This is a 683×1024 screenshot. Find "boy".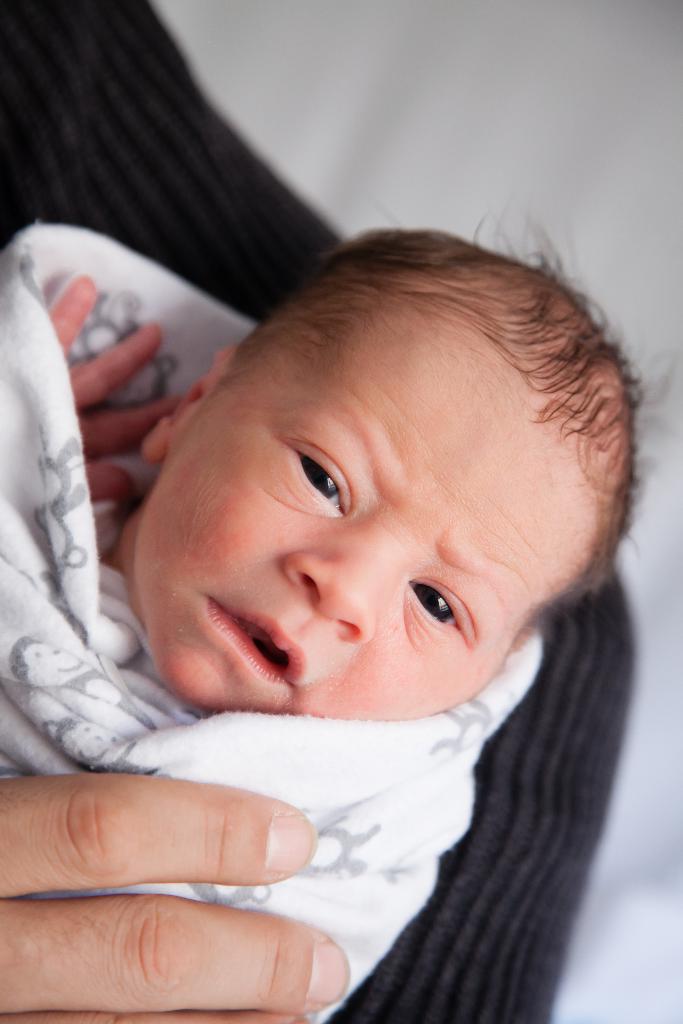
Bounding box: bbox(15, 206, 668, 1002).
